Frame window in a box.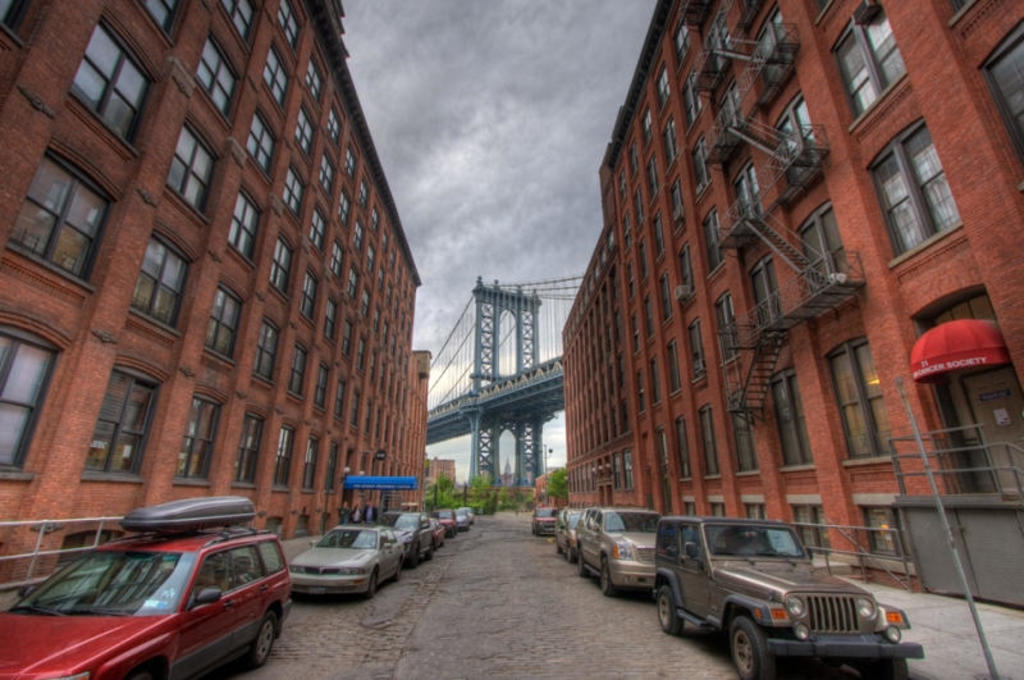
region(261, 36, 291, 97).
